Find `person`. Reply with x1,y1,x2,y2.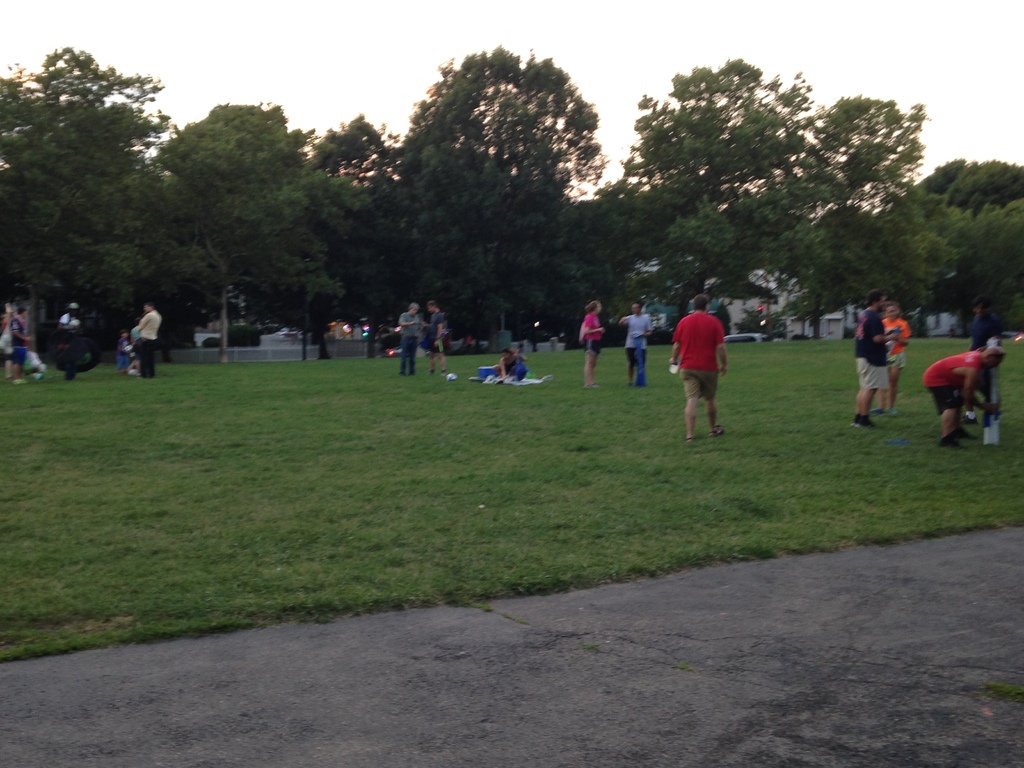
617,298,659,387.
